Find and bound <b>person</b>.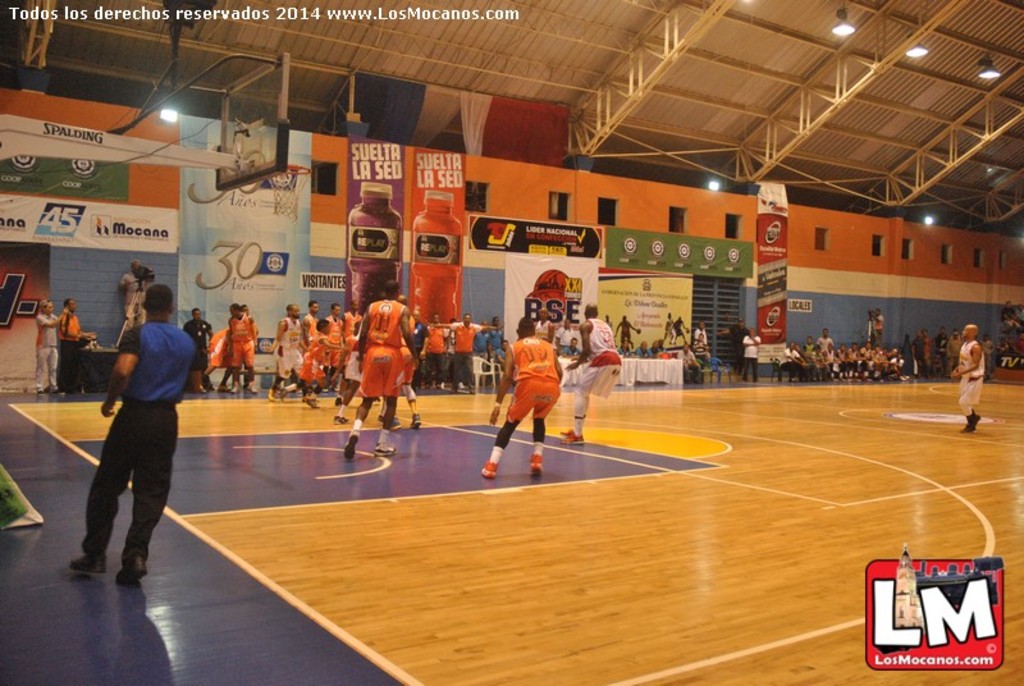
Bound: bbox=[713, 316, 748, 375].
